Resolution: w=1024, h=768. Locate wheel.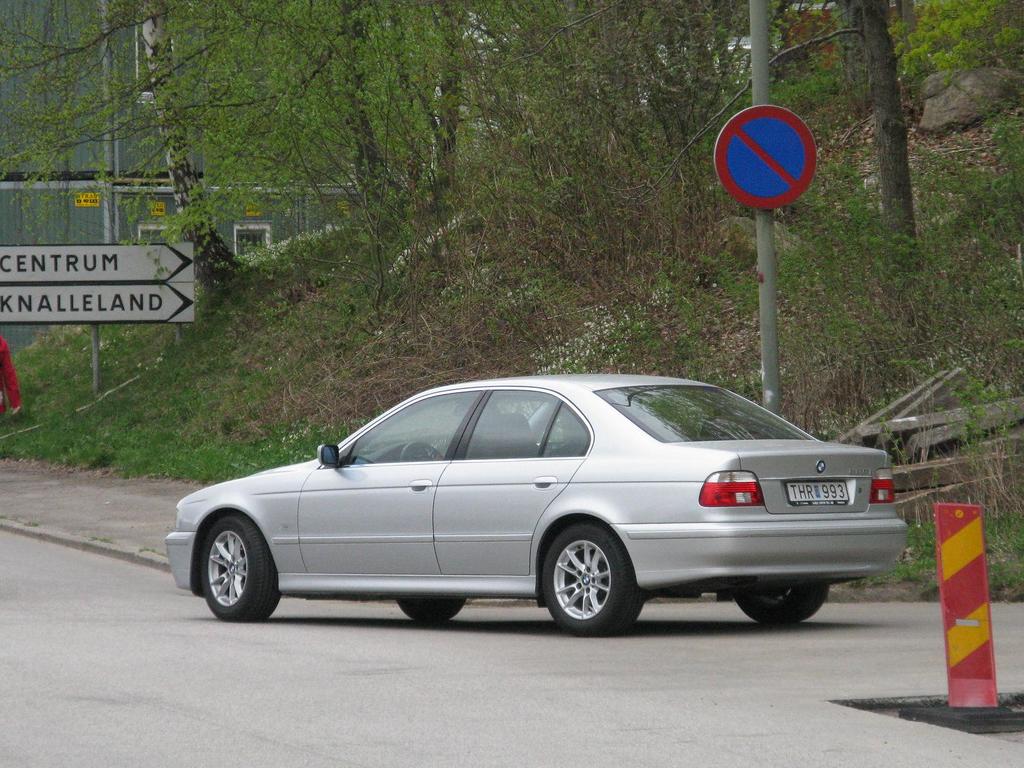
x1=534 y1=536 x2=649 y2=638.
